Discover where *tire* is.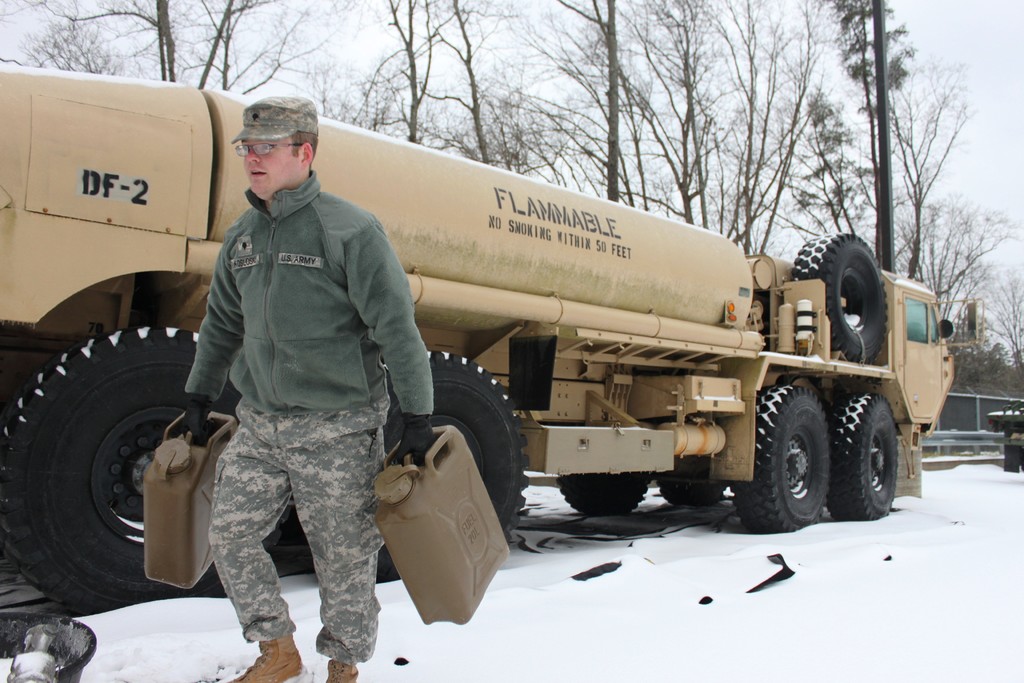
Discovered at Rect(788, 231, 890, 361).
